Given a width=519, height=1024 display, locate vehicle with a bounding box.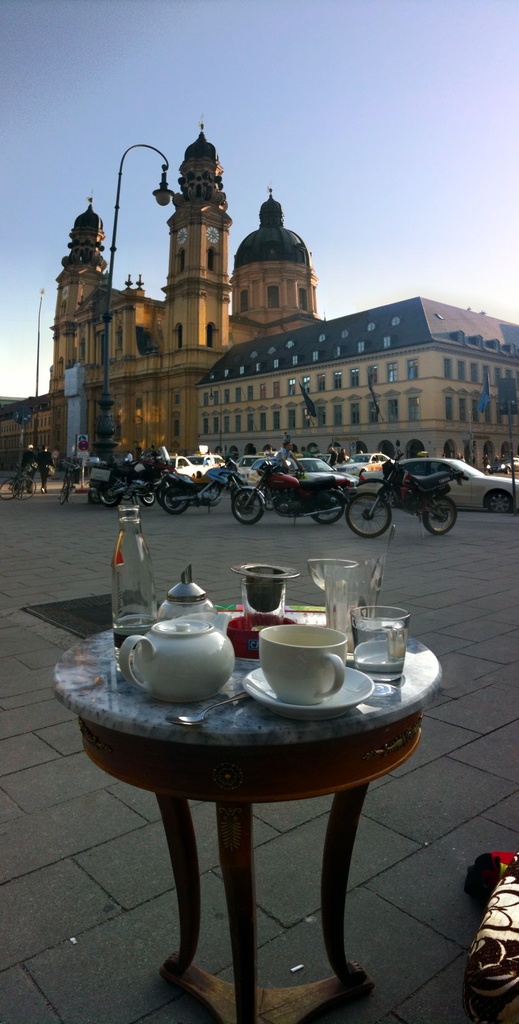
Located: (100,452,159,515).
